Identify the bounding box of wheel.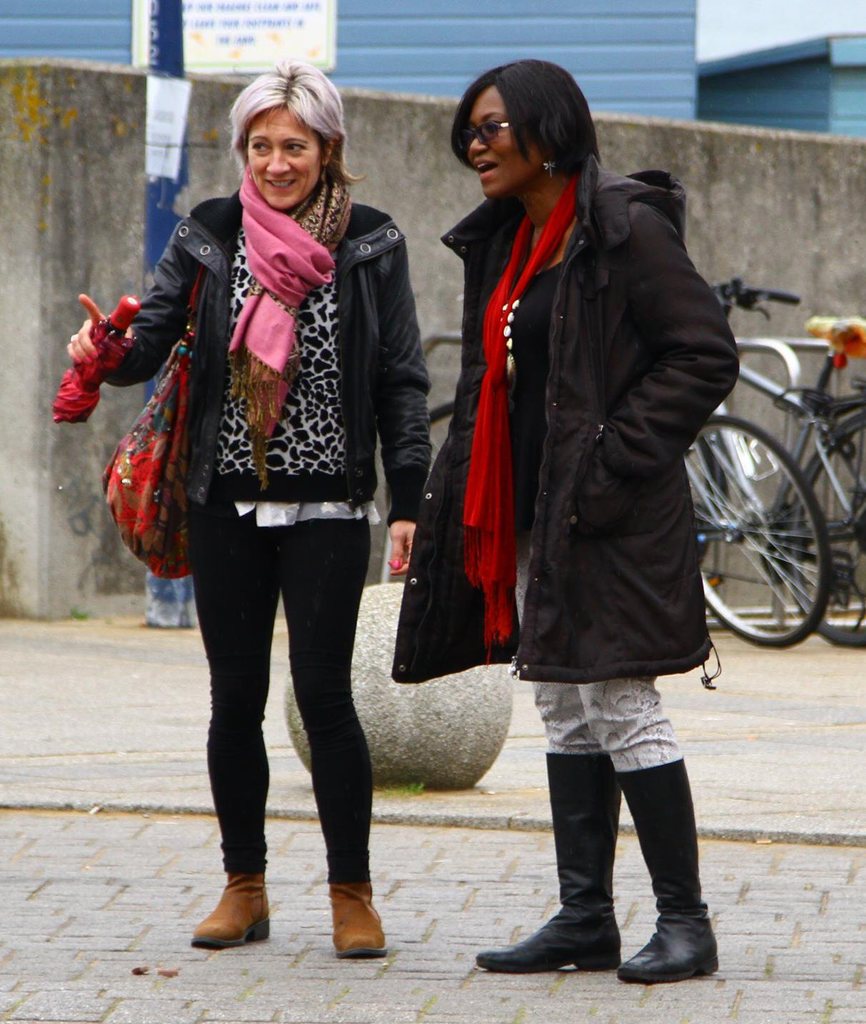
bbox=(694, 356, 827, 668).
